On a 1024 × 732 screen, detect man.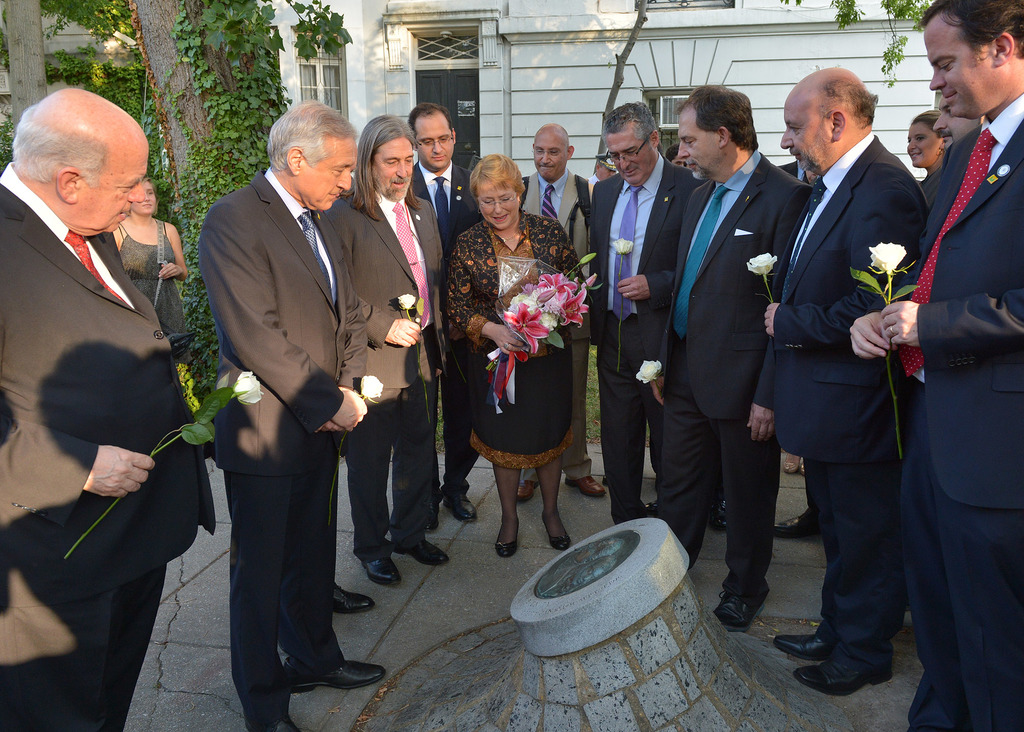
locate(13, 66, 213, 711).
